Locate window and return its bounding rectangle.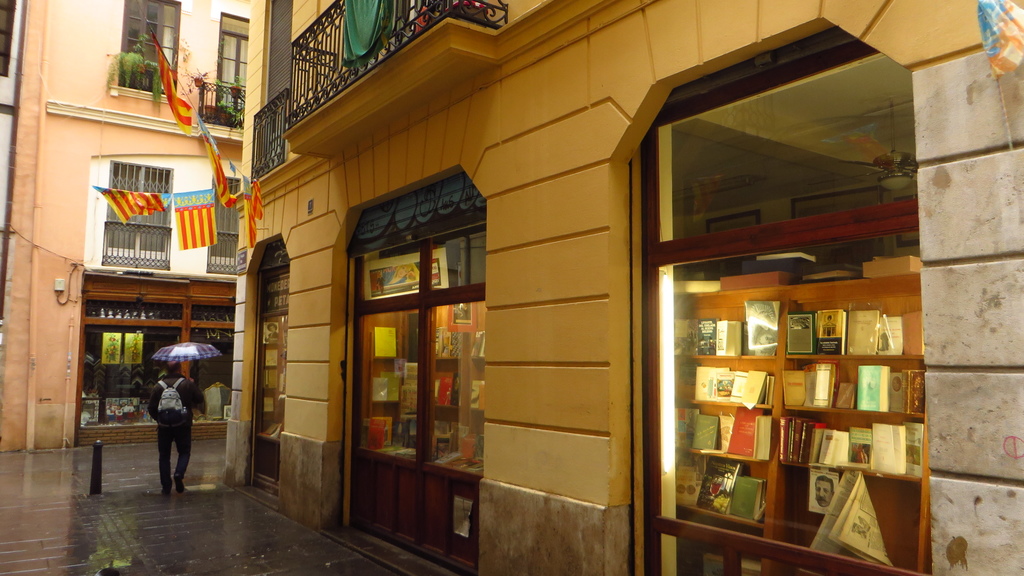
<box>335,163,485,575</box>.
